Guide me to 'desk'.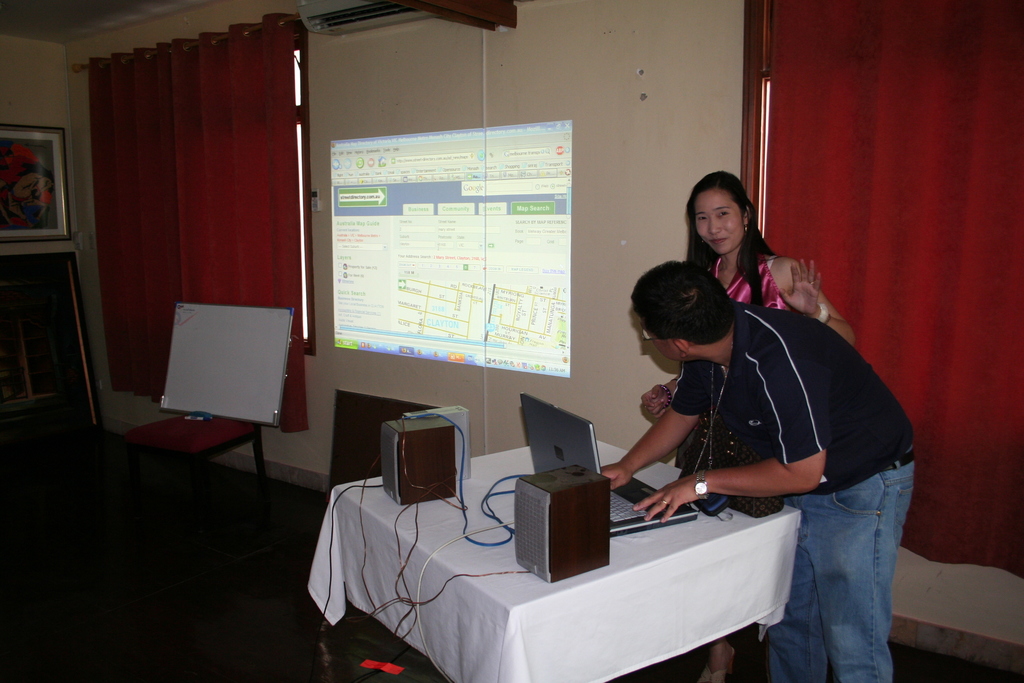
Guidance: (332, 441, 801, 682).
